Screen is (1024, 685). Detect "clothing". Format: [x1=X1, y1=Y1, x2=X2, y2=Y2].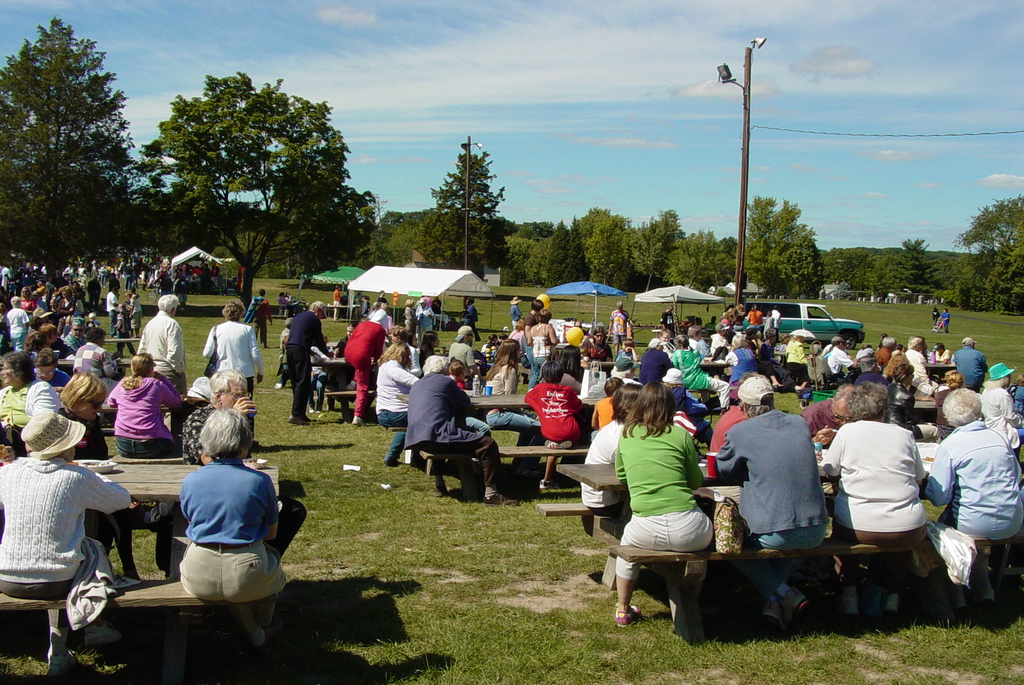
[x1=138, y1=311, x2=188, y2=392].
